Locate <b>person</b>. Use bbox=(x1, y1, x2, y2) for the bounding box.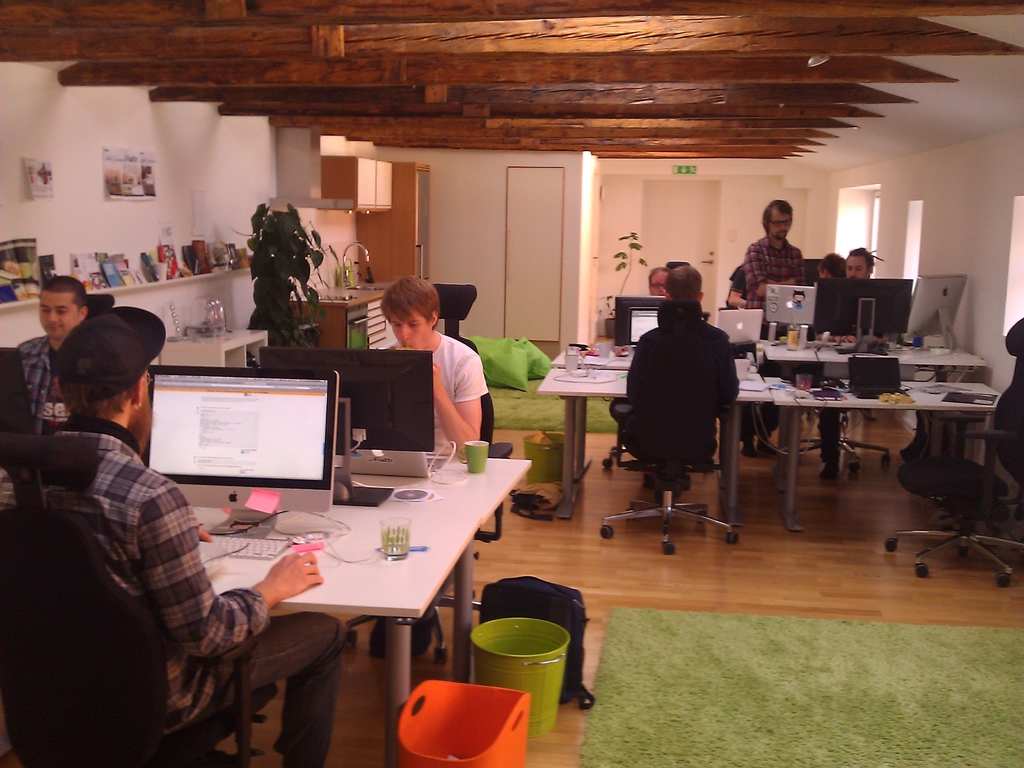
bbox=(819, 256, 845, 278).
